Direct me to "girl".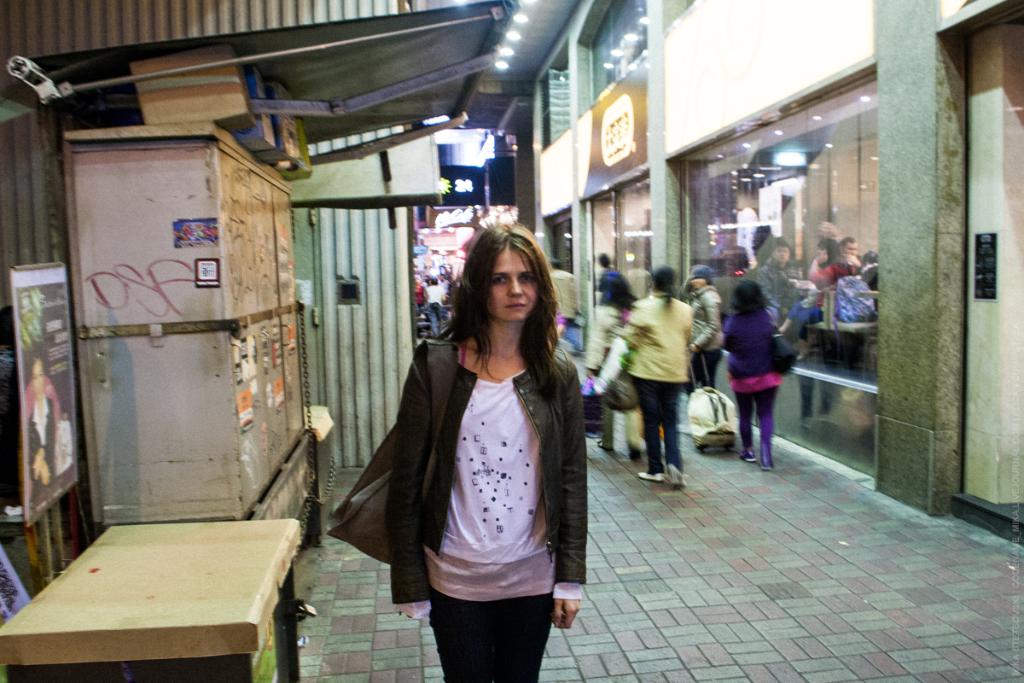
Direction: box=[617, 269, 692, 487].
